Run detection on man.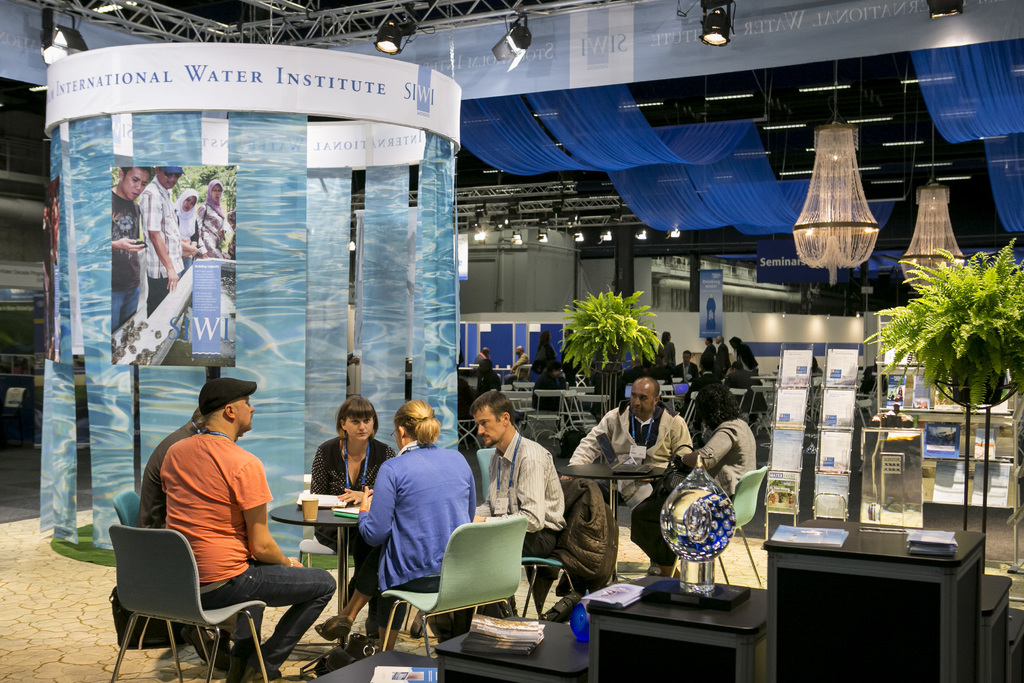
Result: [673, 349, 696, 378].
